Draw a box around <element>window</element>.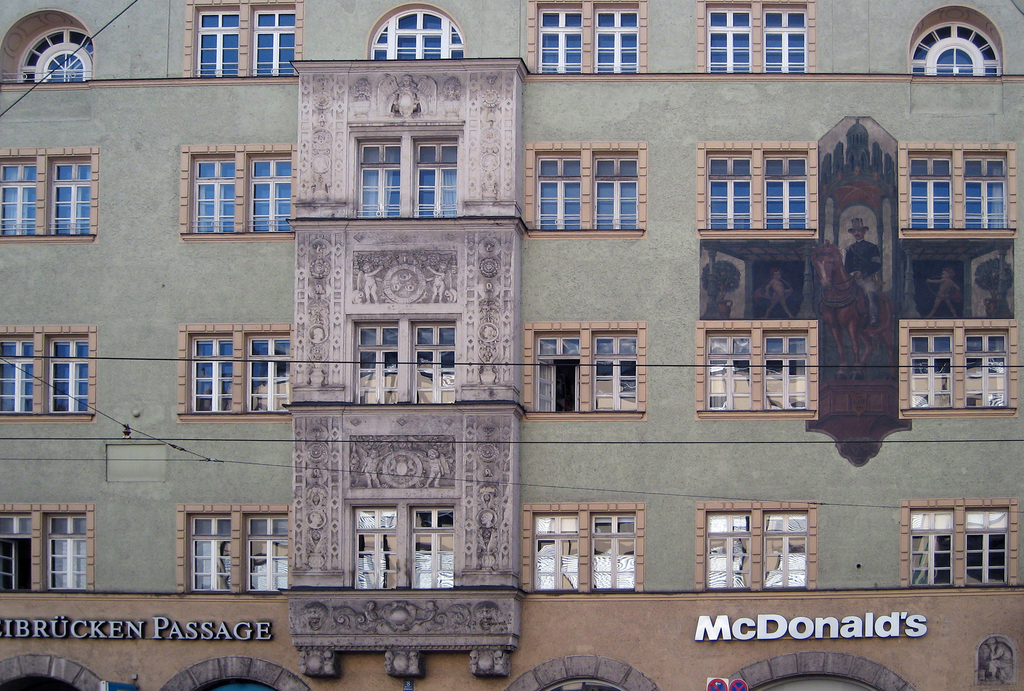
bbox(521, 141, 650, 242).
